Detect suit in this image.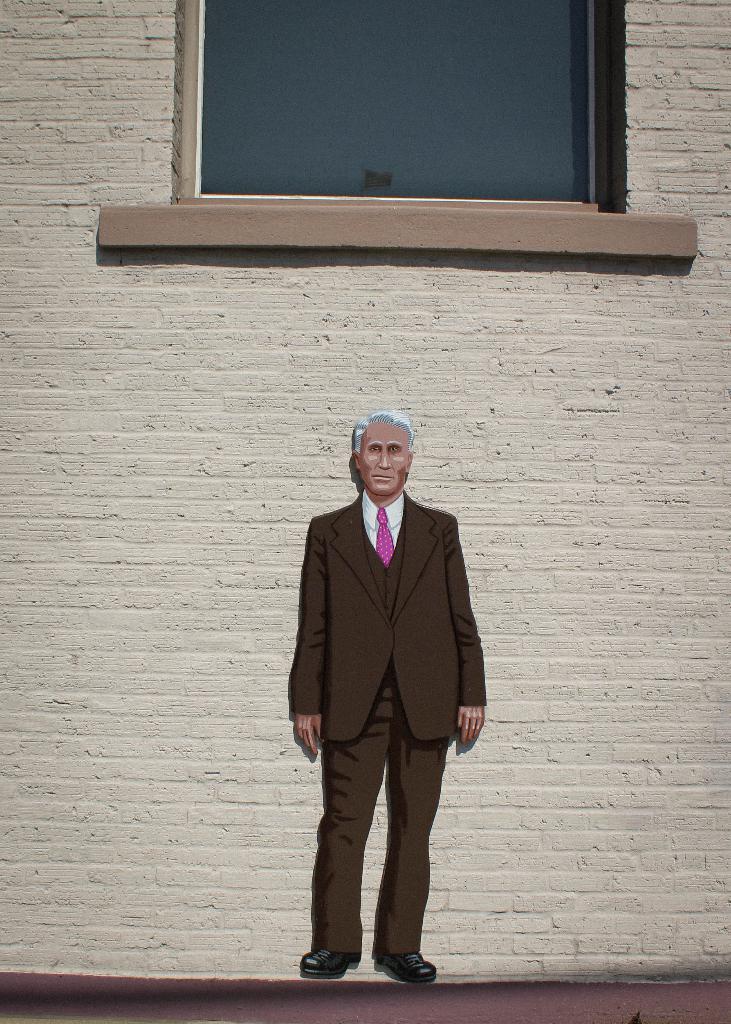
Detection: bbox=[286, 424, 483, 993].
